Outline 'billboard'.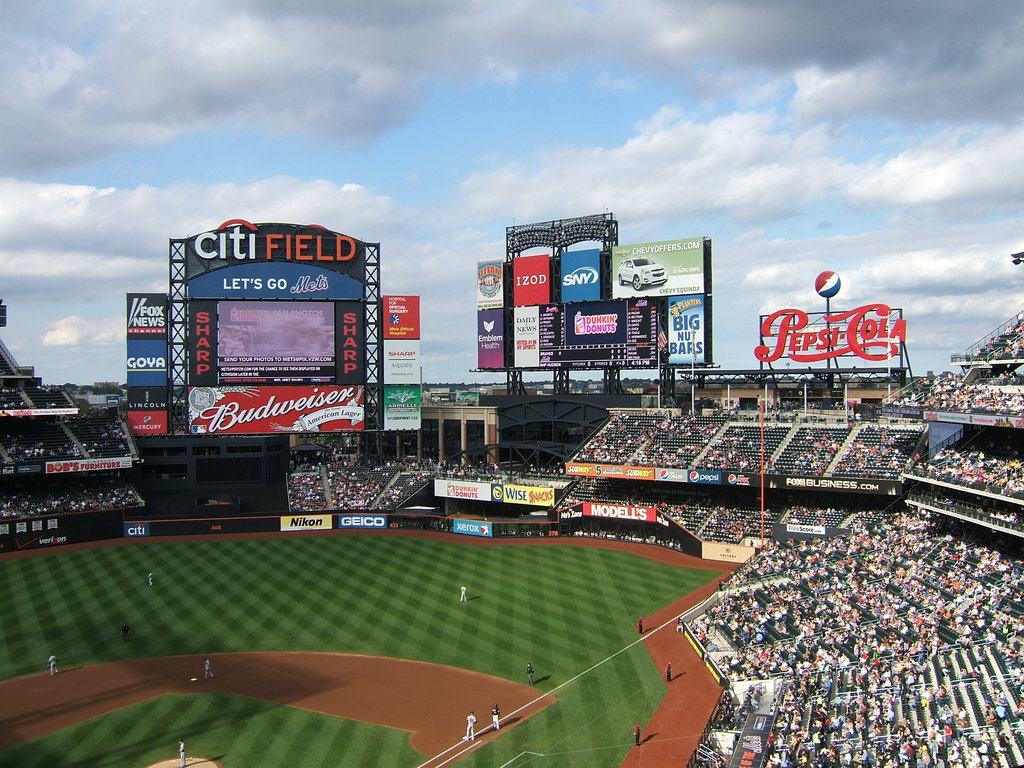
Outline: box=[380, 292, 416, 338].
